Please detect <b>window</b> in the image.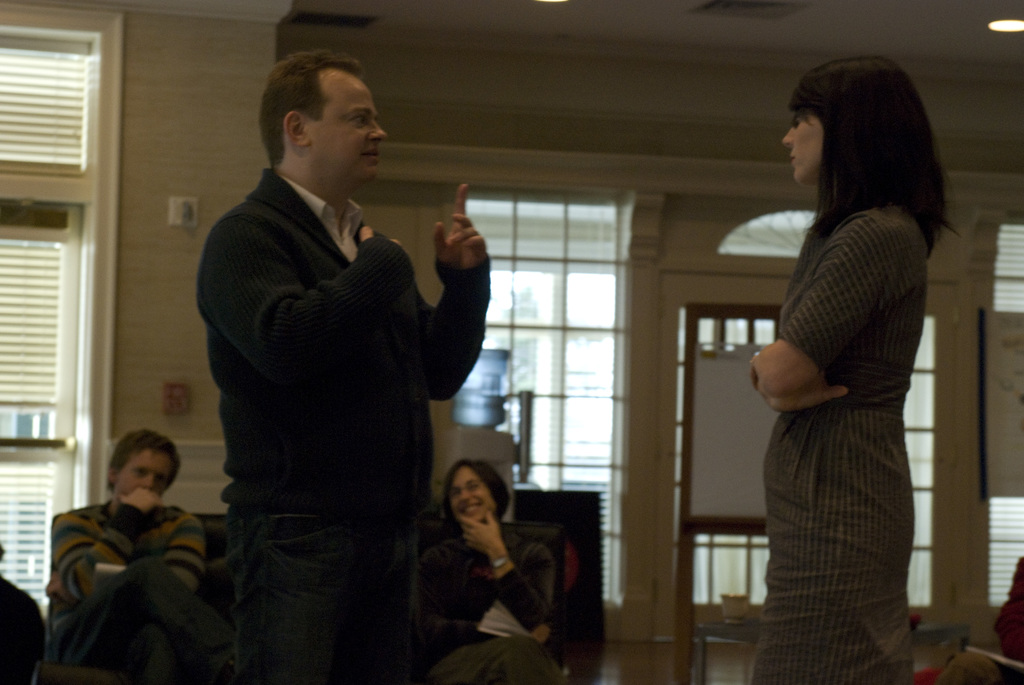
bbox=[445, 191, 627, 600].
